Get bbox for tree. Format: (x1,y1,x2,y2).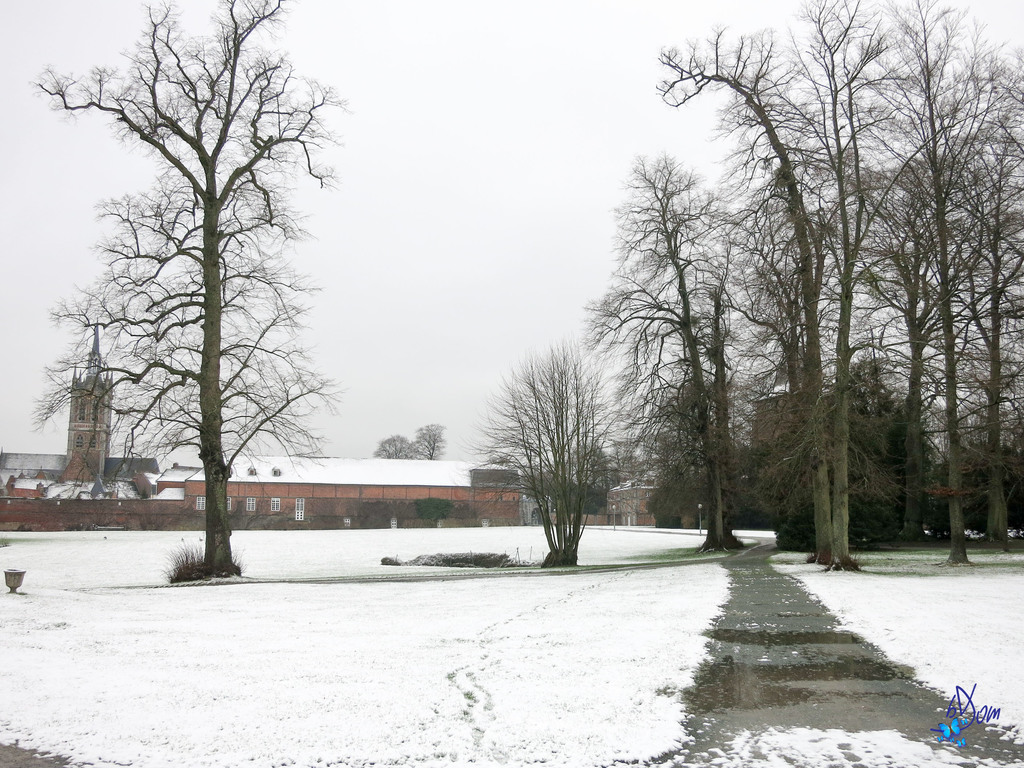
(446,344,627,566).
